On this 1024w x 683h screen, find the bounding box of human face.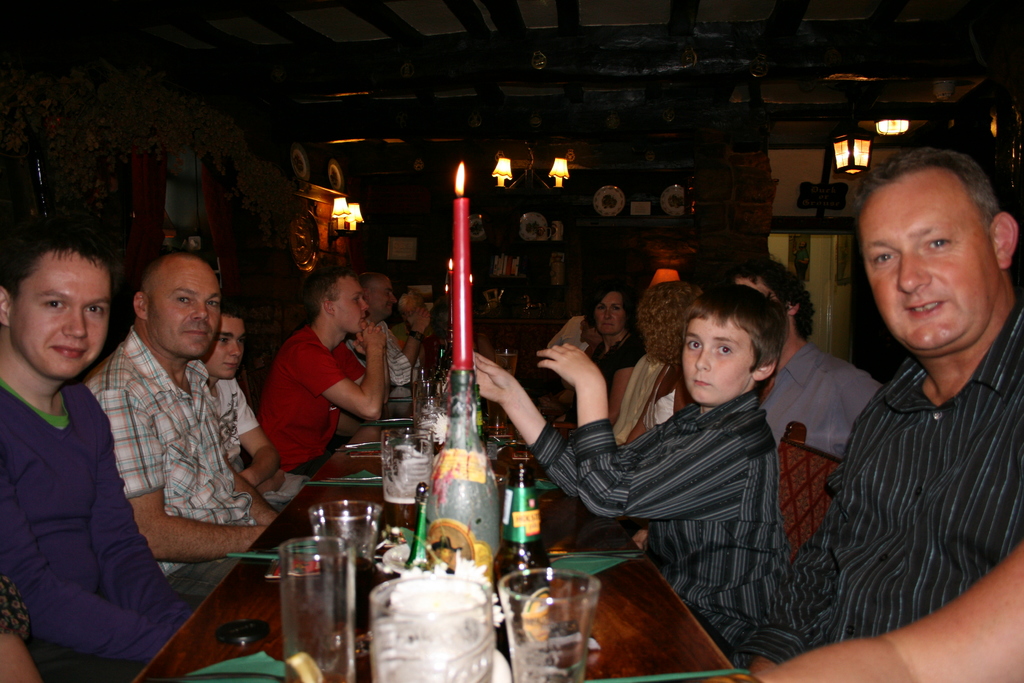
Bounding box: region(740, 278, 783, 303).
